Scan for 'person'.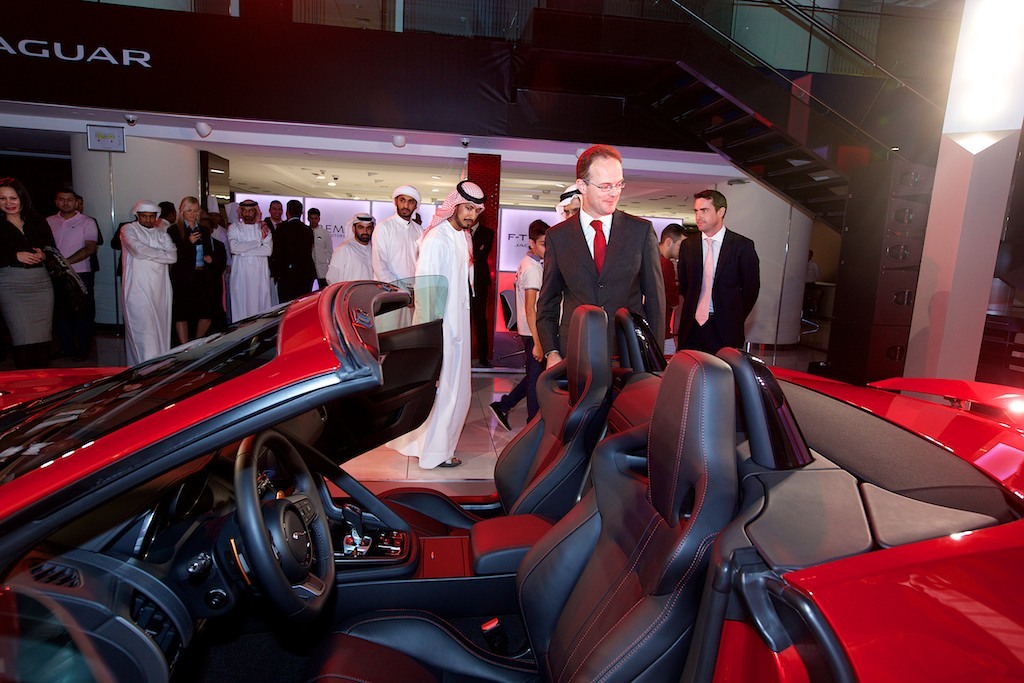
Scan result: [45, 184, 95, 356].
